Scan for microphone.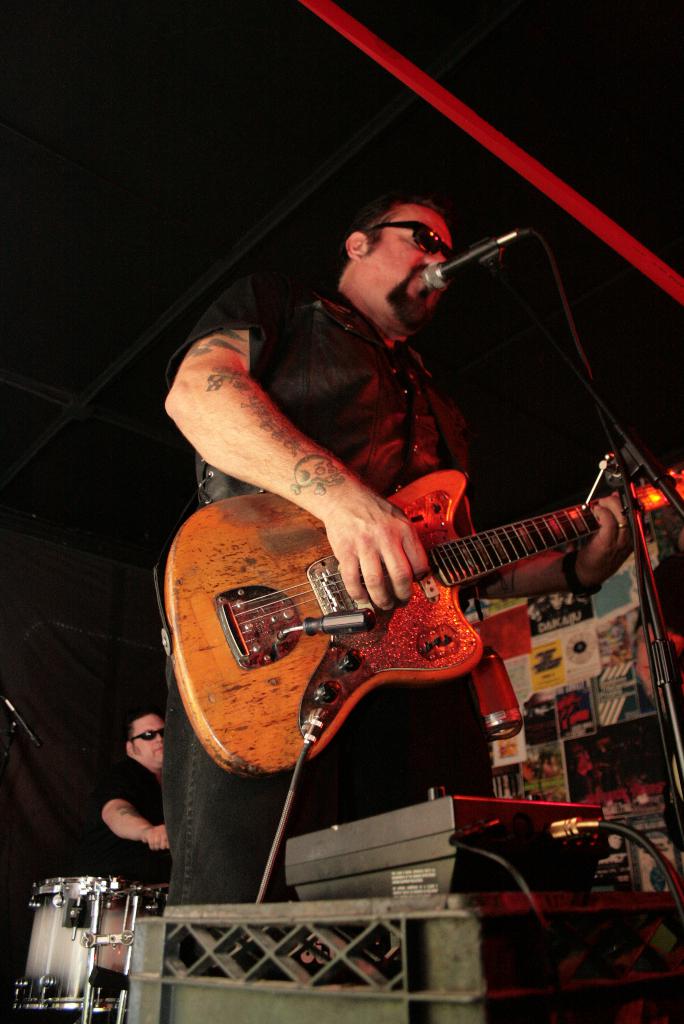
Scan result: (425,213,537,307).
